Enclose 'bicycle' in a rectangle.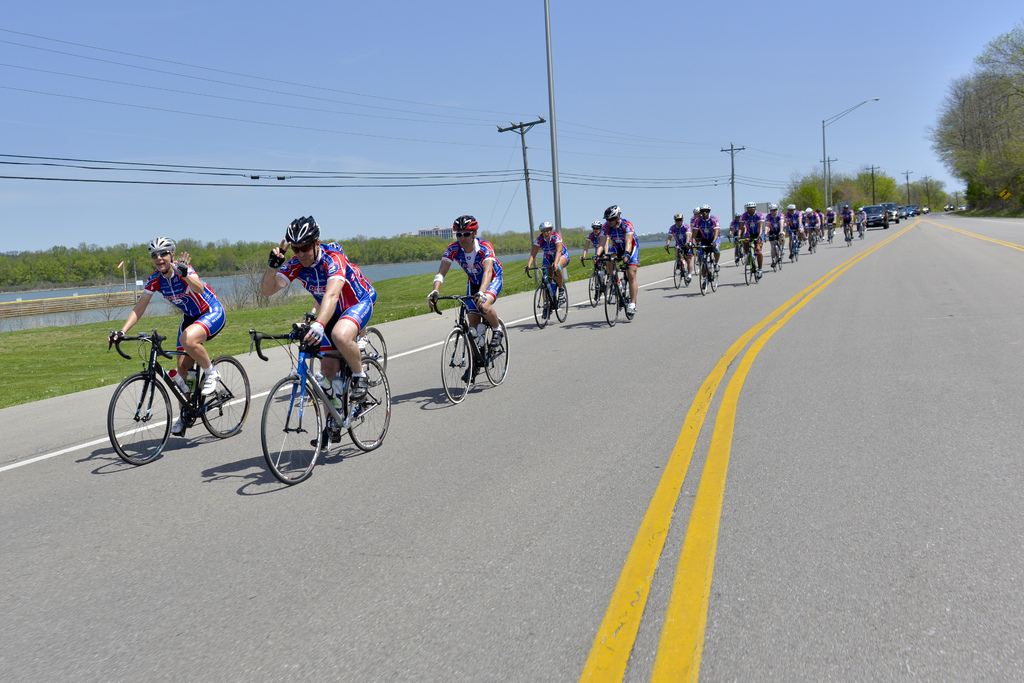
727/233/751/267.
